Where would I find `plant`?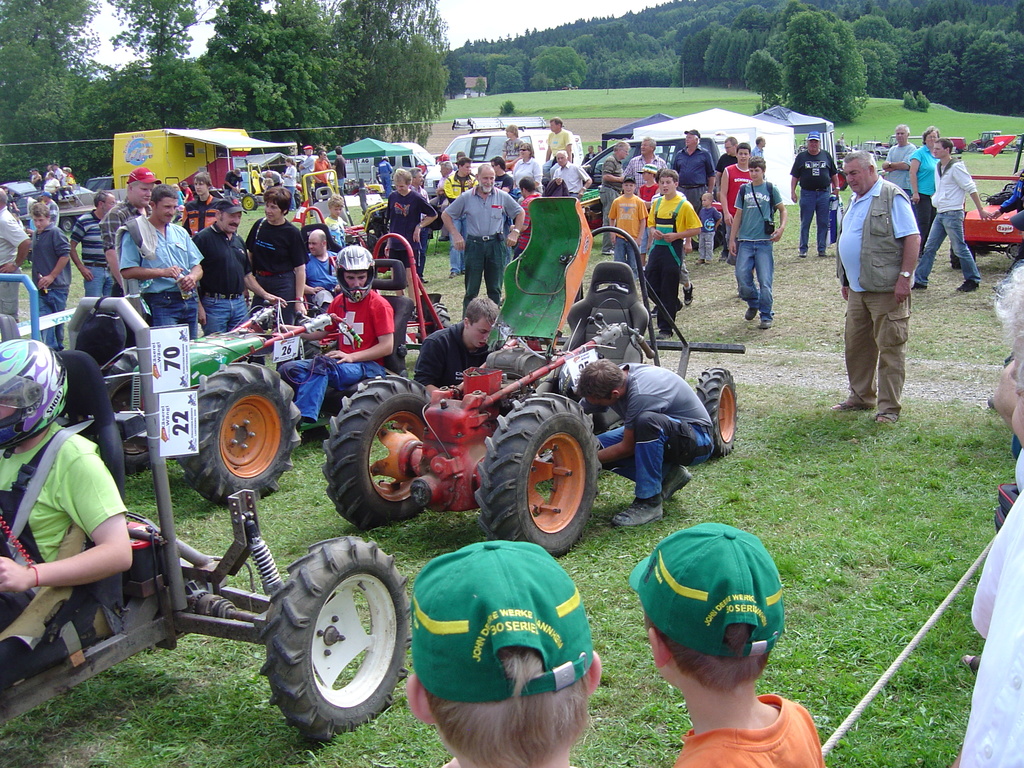
At crop(235, 200, 277, 243).
